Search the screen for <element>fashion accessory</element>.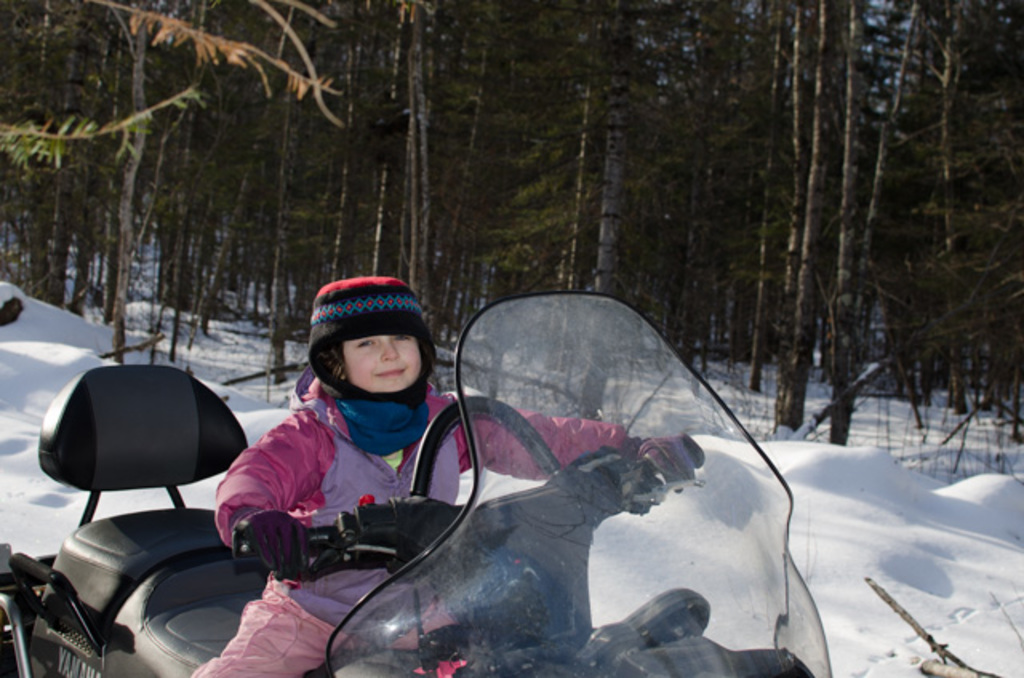
Found at bbox=[309, 275, 437, 392].
